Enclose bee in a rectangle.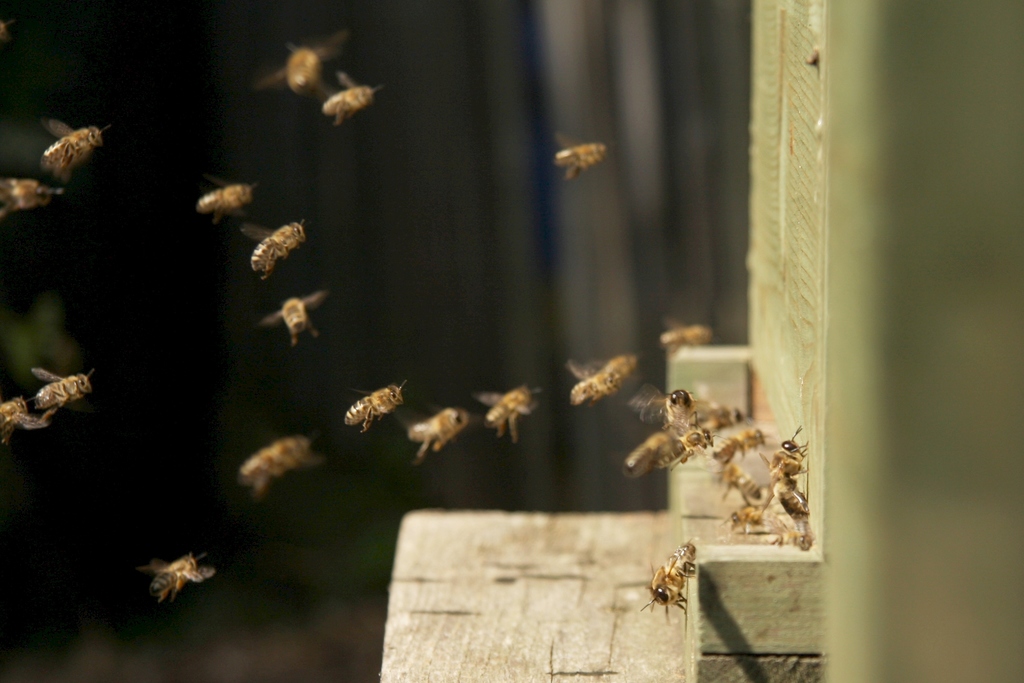
crop(554, 140, 627, 180).
